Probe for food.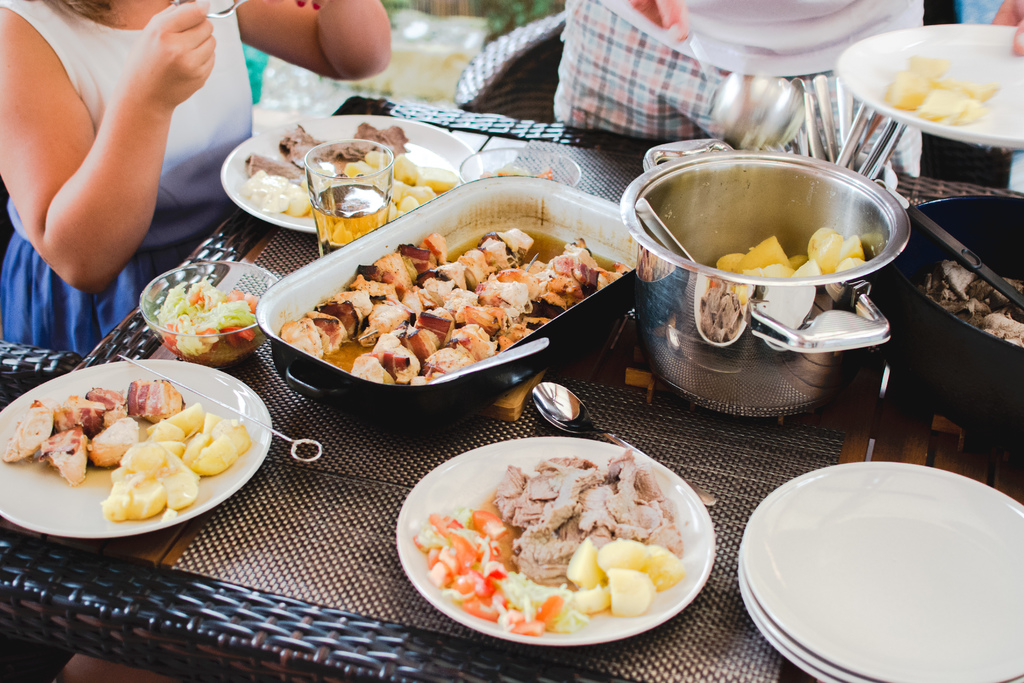
Probe result: detection(426, 432, 733, 648).
